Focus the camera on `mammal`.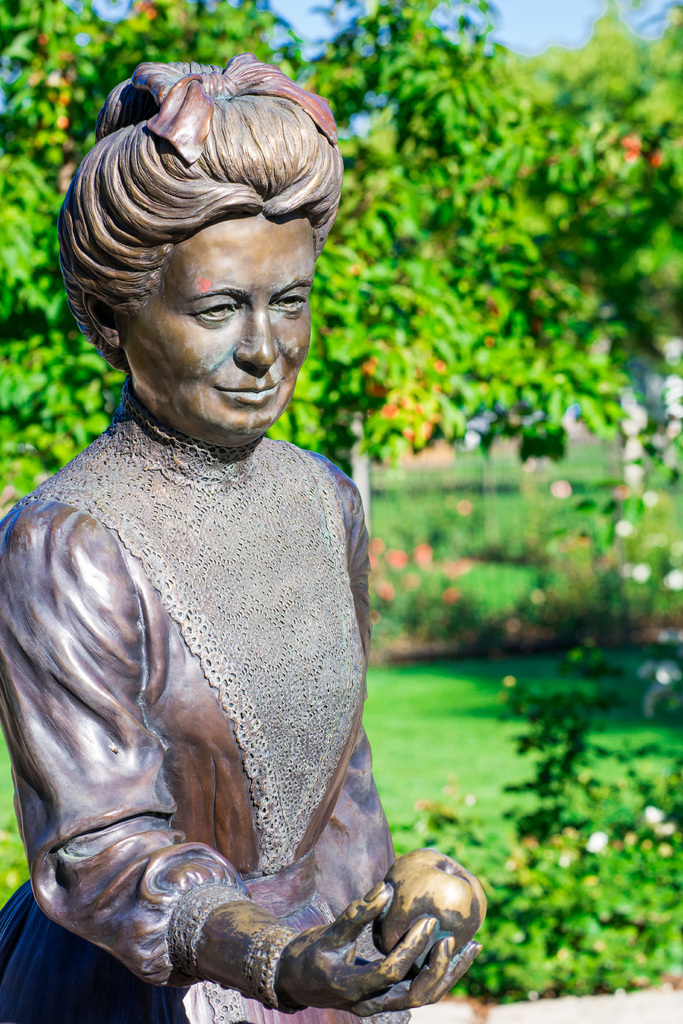
Focus region: box=[0, 27, 530, 1014].
